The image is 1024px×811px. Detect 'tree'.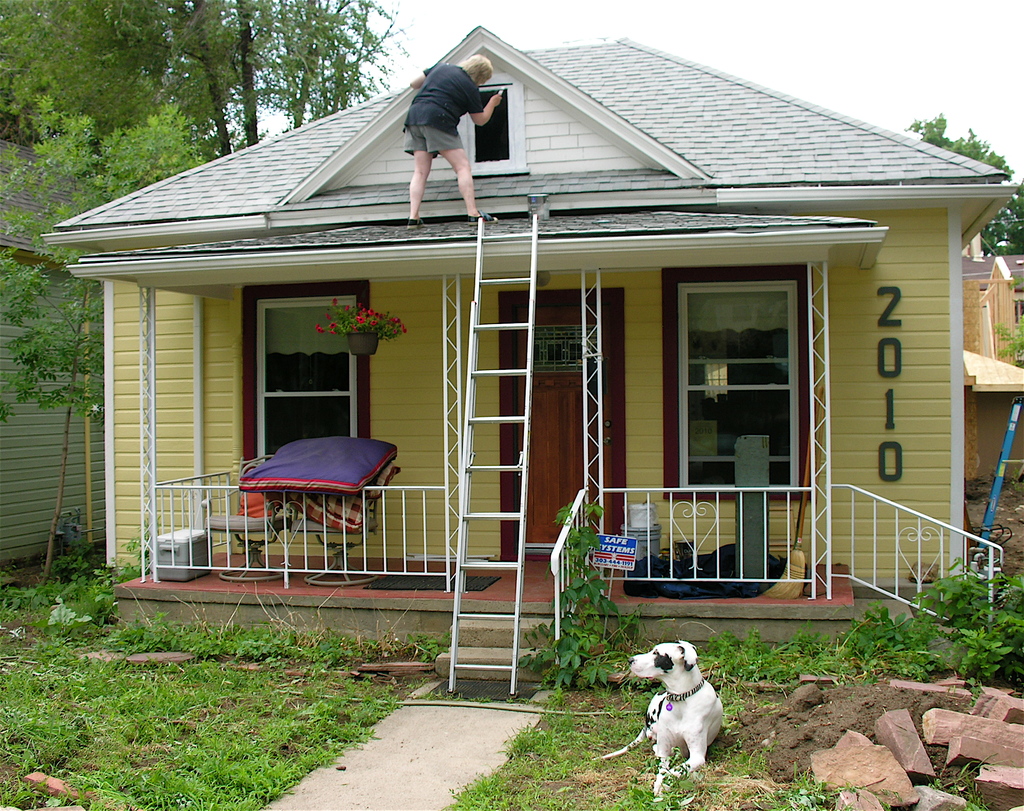
Detection: (x1=0, y1=93, x2=195, y2=587).
